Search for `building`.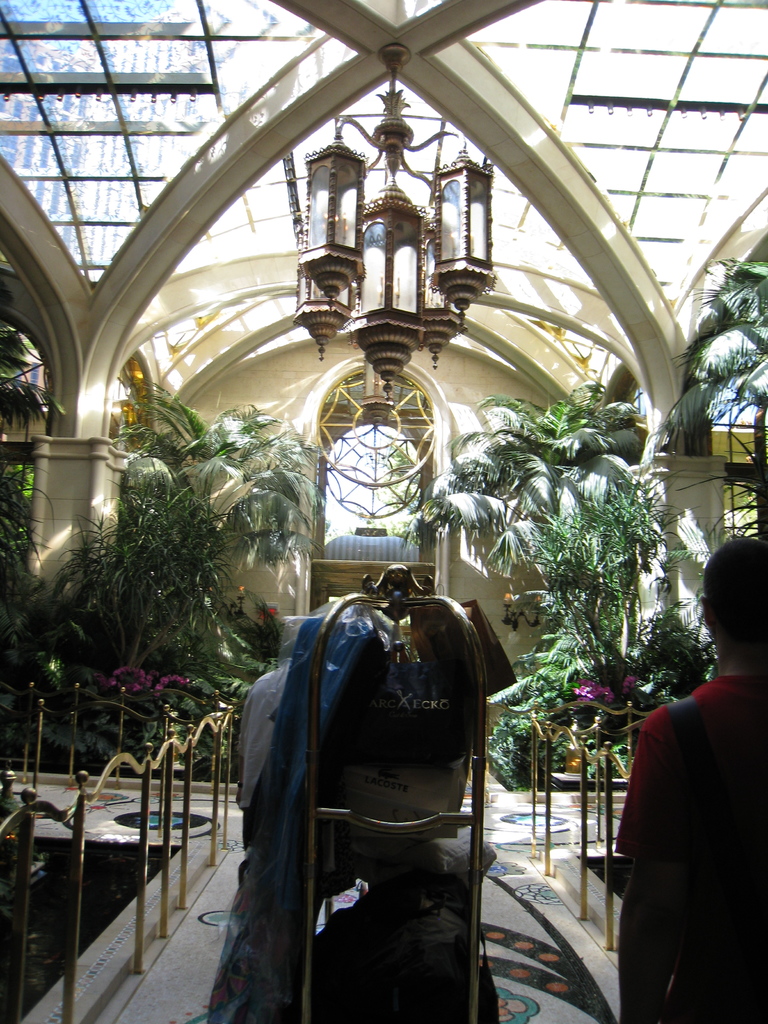
Found at x1=0, y1=0, x2=767, y2=1023.
